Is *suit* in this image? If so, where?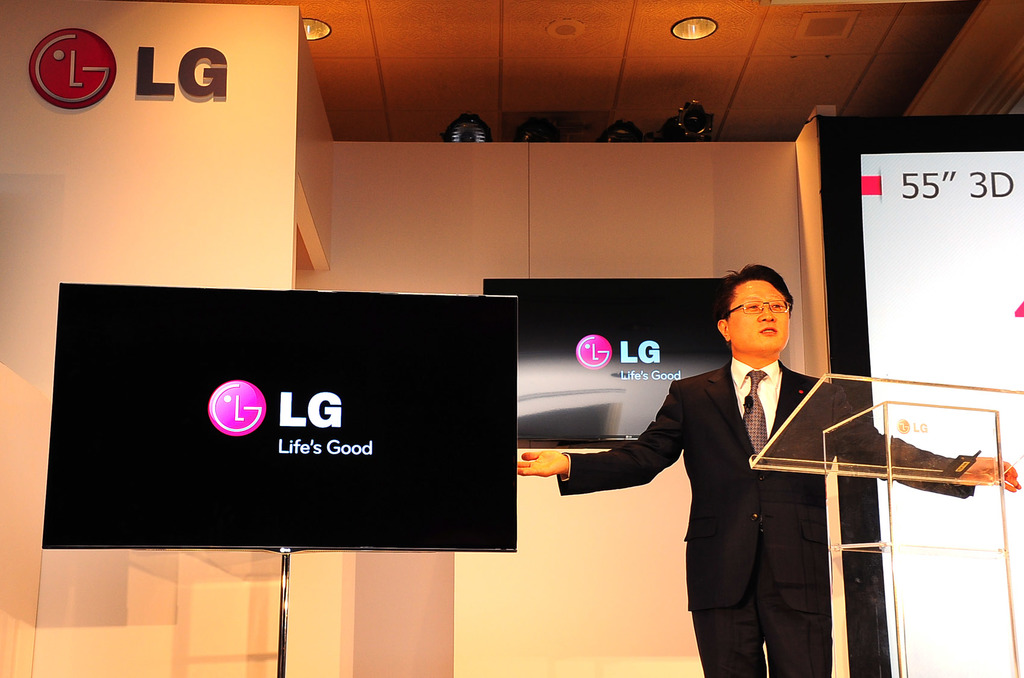
Yes, at 556 359 977 615.
